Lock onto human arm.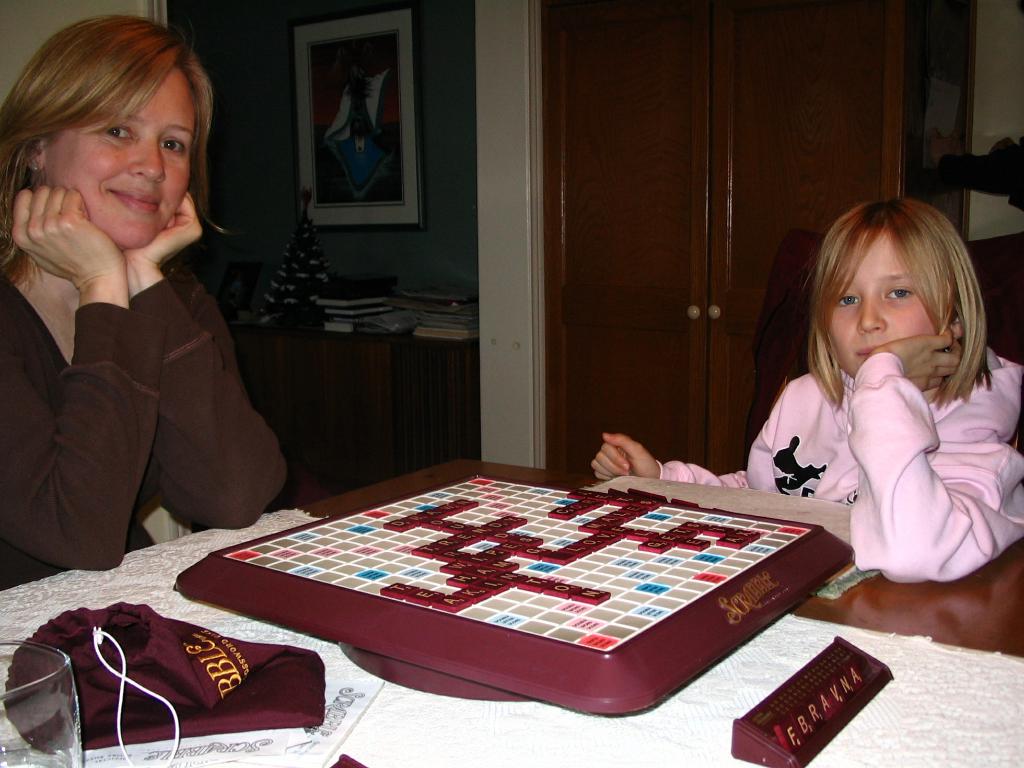
Locked: (x1=136, y1=255, x2=275, y2=536).
